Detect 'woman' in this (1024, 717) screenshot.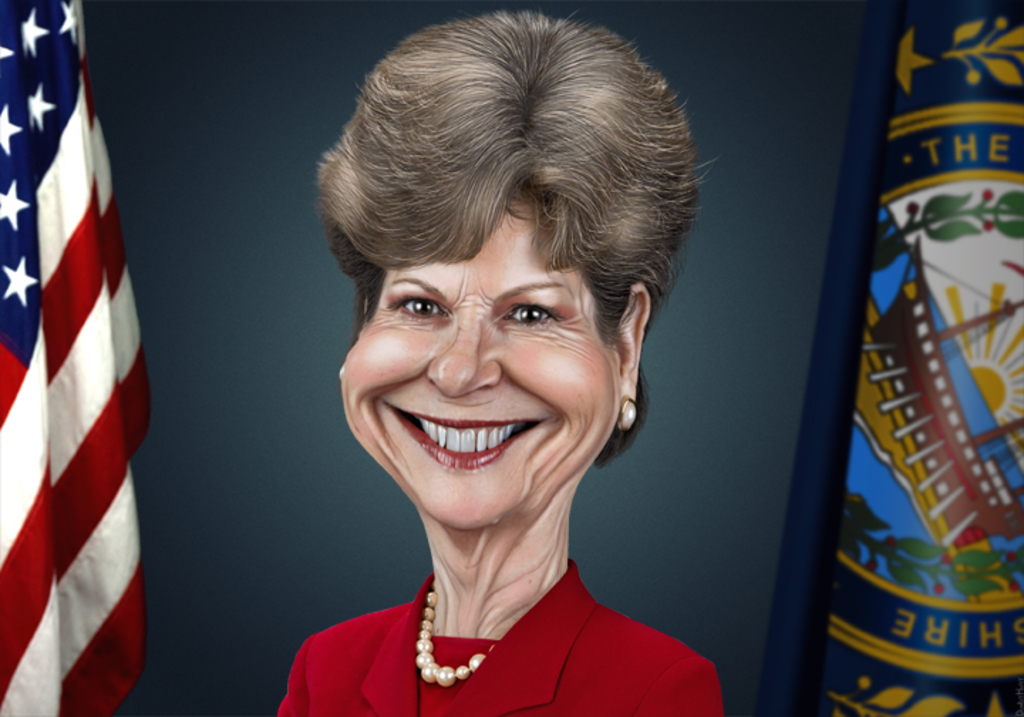
Detection: (x1=253, y1=0, x2=771, y2=710).
